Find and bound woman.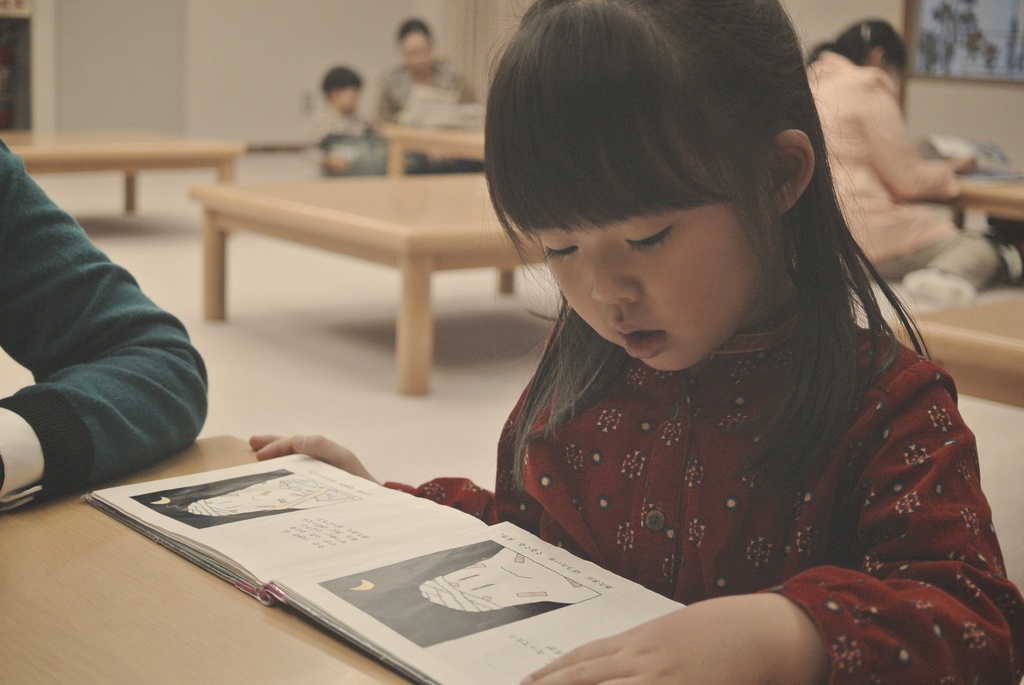
Bound: x1=802, y1=15, x2=1000, y2=304.
